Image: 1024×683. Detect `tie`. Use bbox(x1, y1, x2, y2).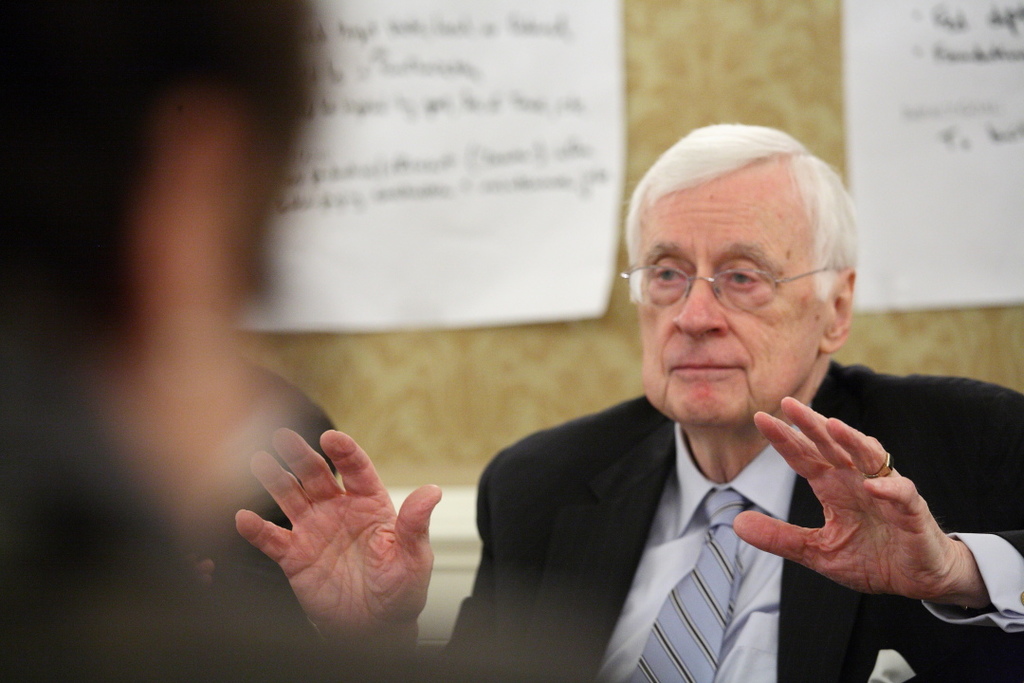
bbox(628, 488, 749, 680).
